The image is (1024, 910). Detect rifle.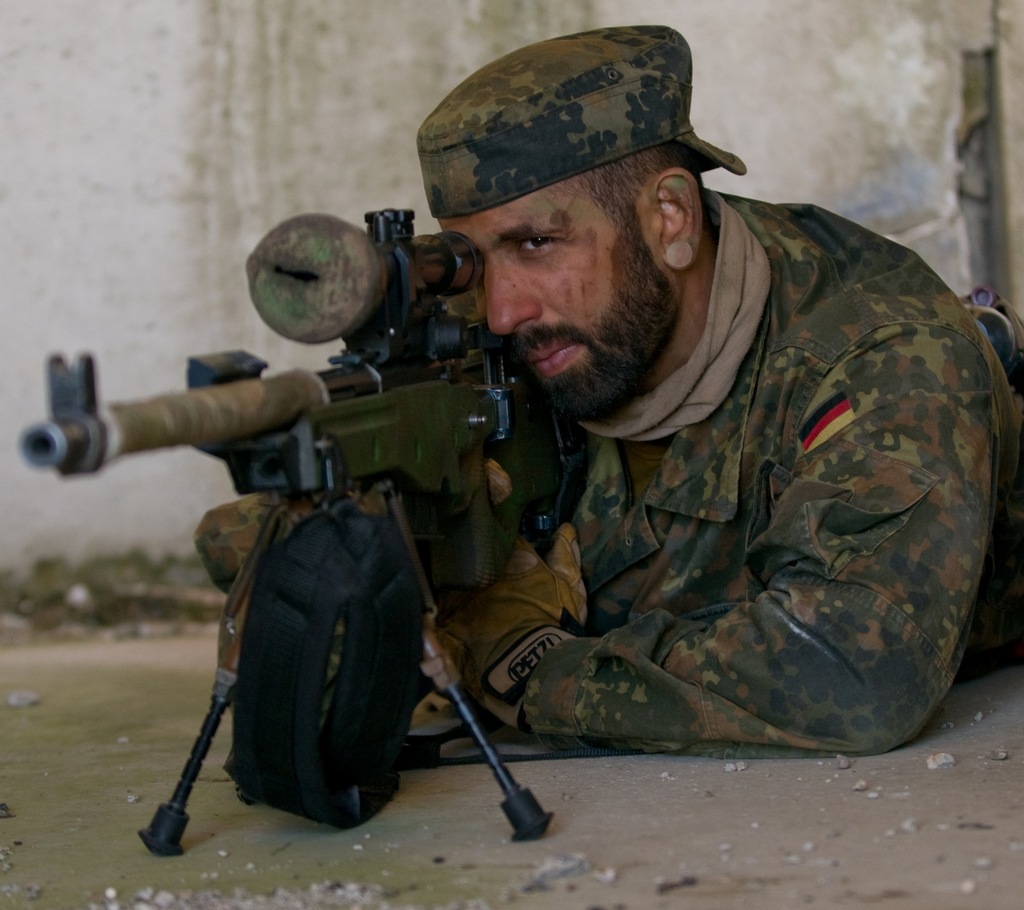
Detection: detection(17, 212, 581, 852).
